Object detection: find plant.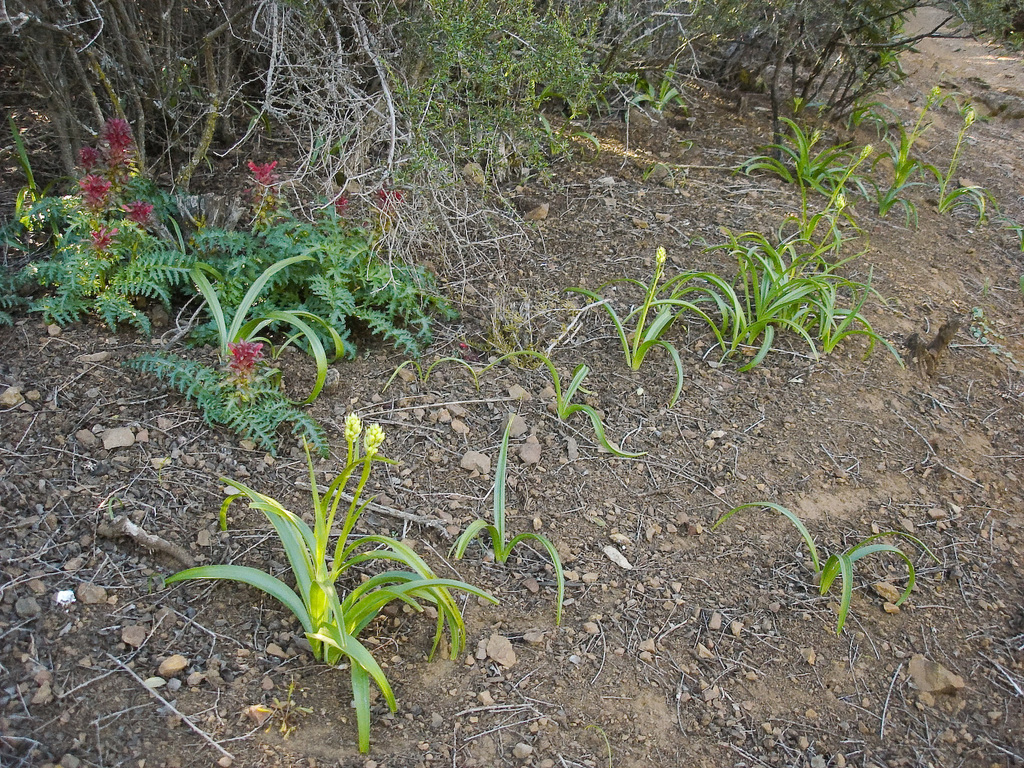
crop(443, 410, 574, 634).
